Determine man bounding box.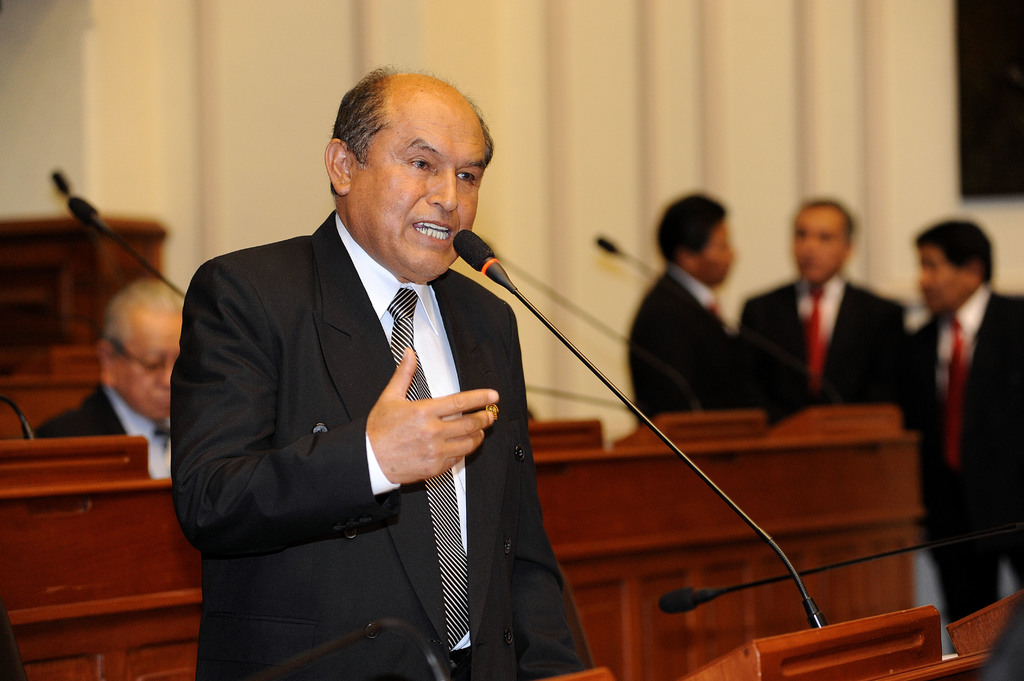
Determined: Rect(733, 202, 913, 428).
